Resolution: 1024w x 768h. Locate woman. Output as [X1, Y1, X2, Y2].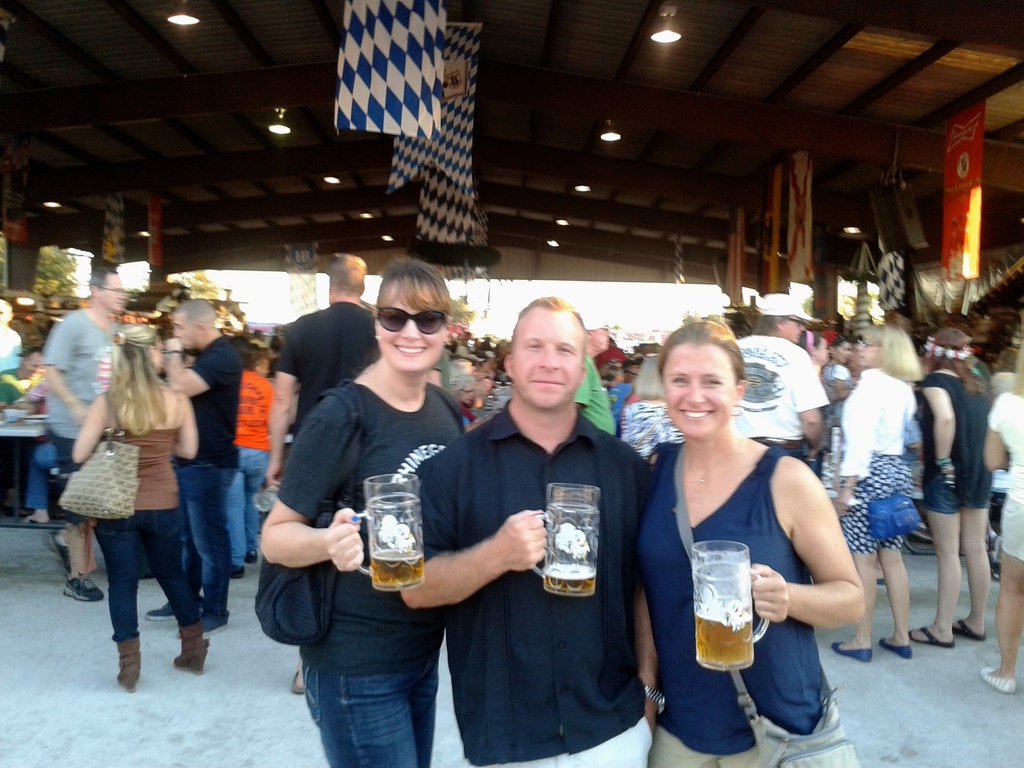
[255, 260, 472, 765].
